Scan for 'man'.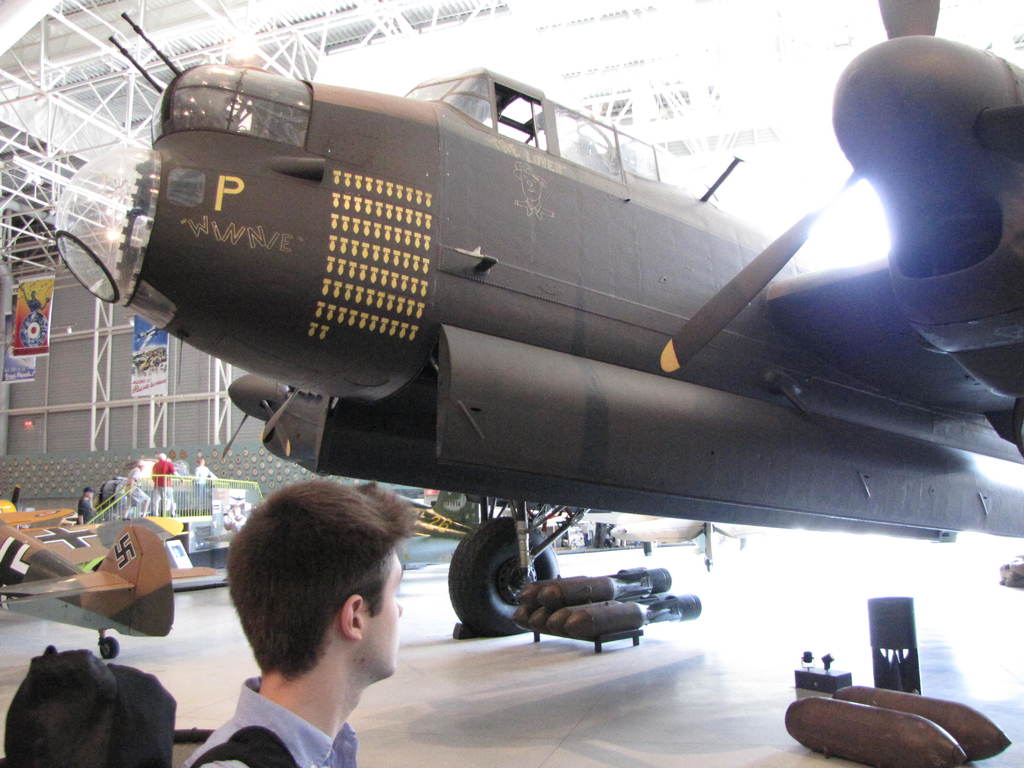
Scan result: pyautogui.locateOnScreen(175, 481, 453, 765).
